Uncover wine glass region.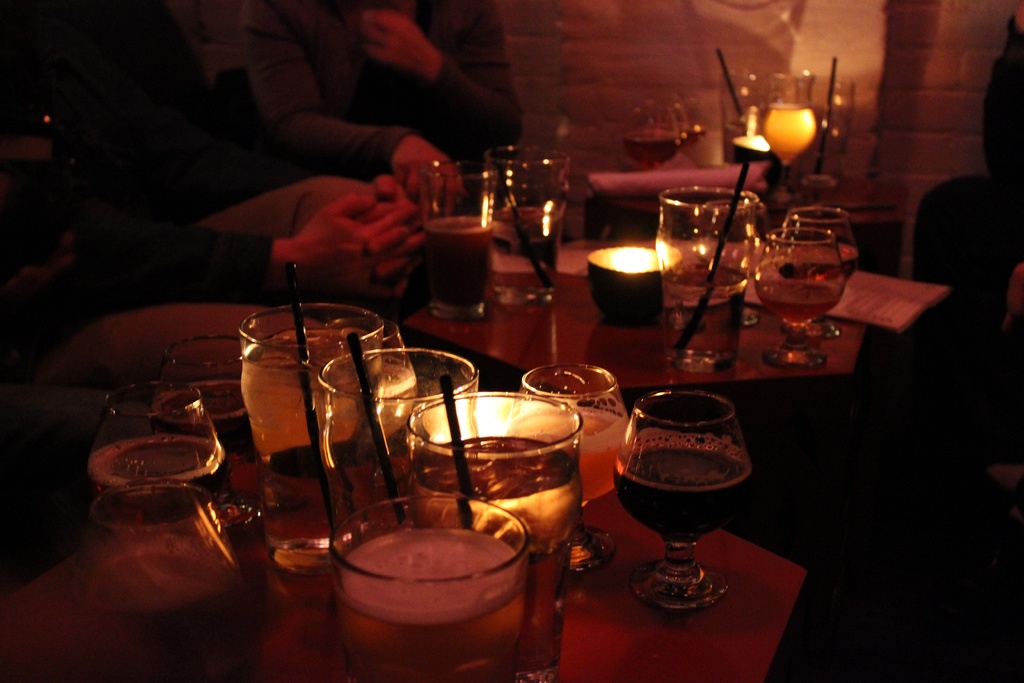
Uncovered: (left=780, top=203, right=865, bottom=337).
